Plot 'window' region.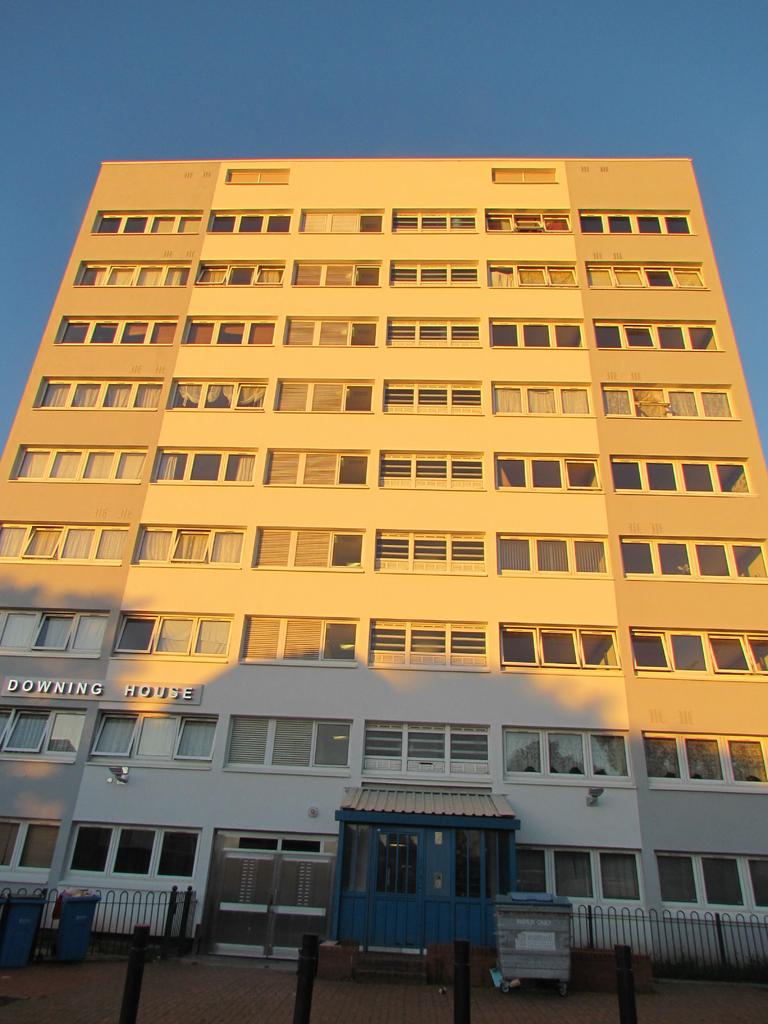
Plotted at detection(413, 452, 452, 488).
